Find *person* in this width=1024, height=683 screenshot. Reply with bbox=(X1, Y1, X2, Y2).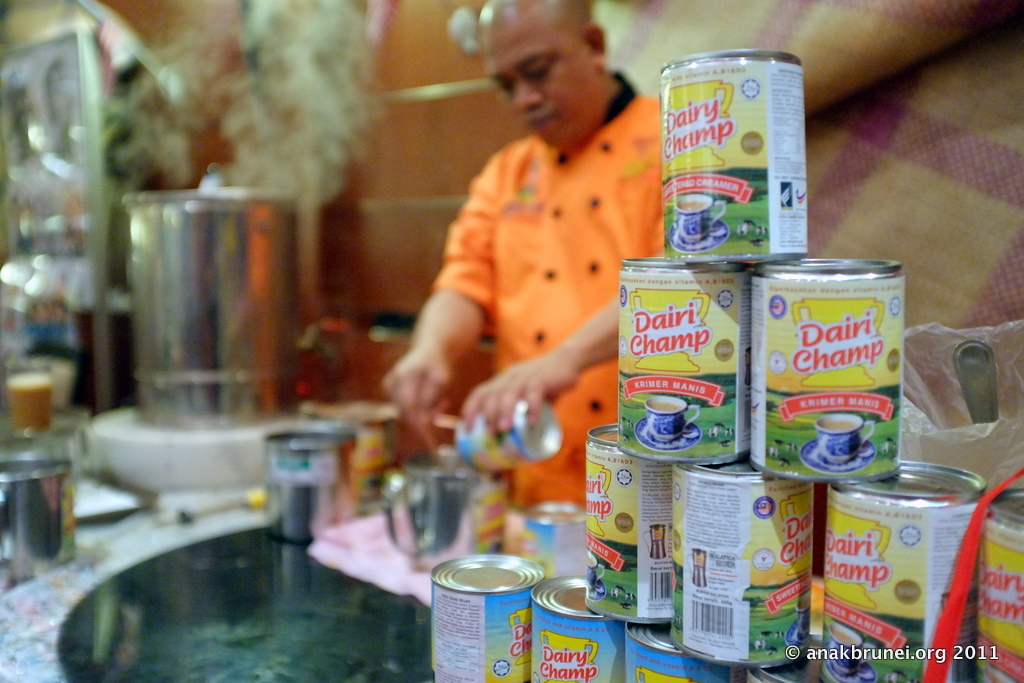
bbox=(402, 0, 672, 495).
